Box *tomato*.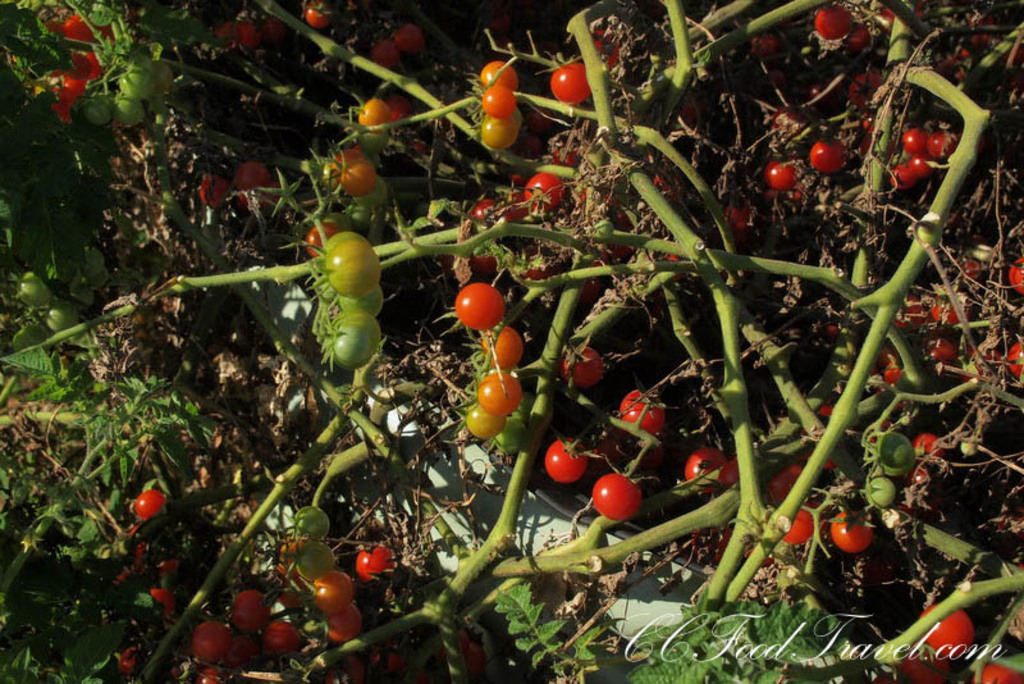
locate(855, 118, 874, 159).
